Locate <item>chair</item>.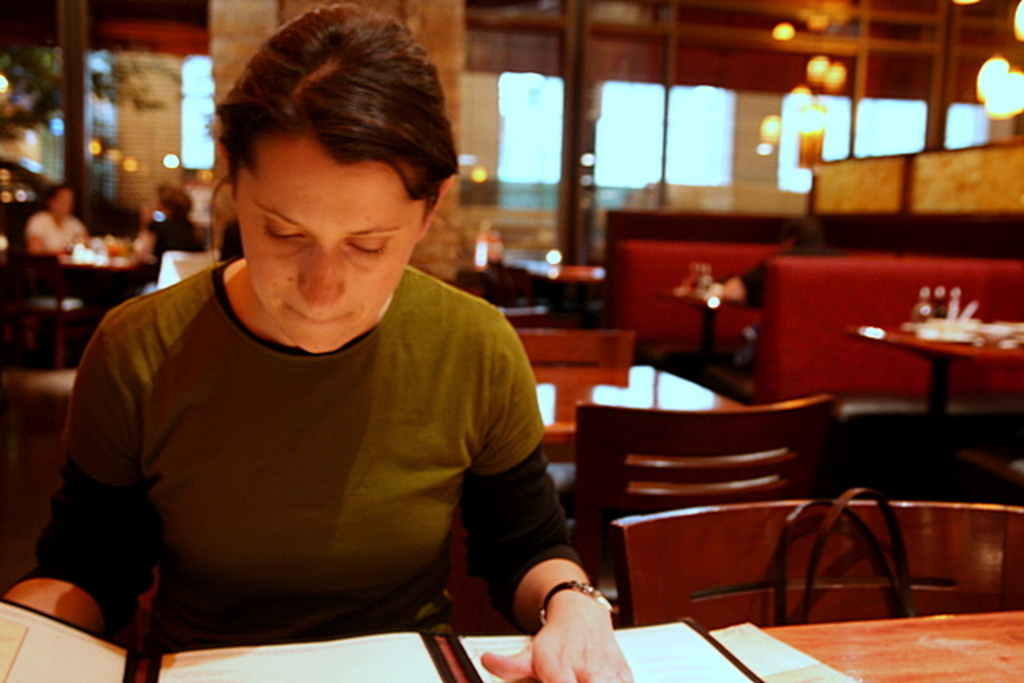
Bounding box: crop(570, 397, 842, 624).
